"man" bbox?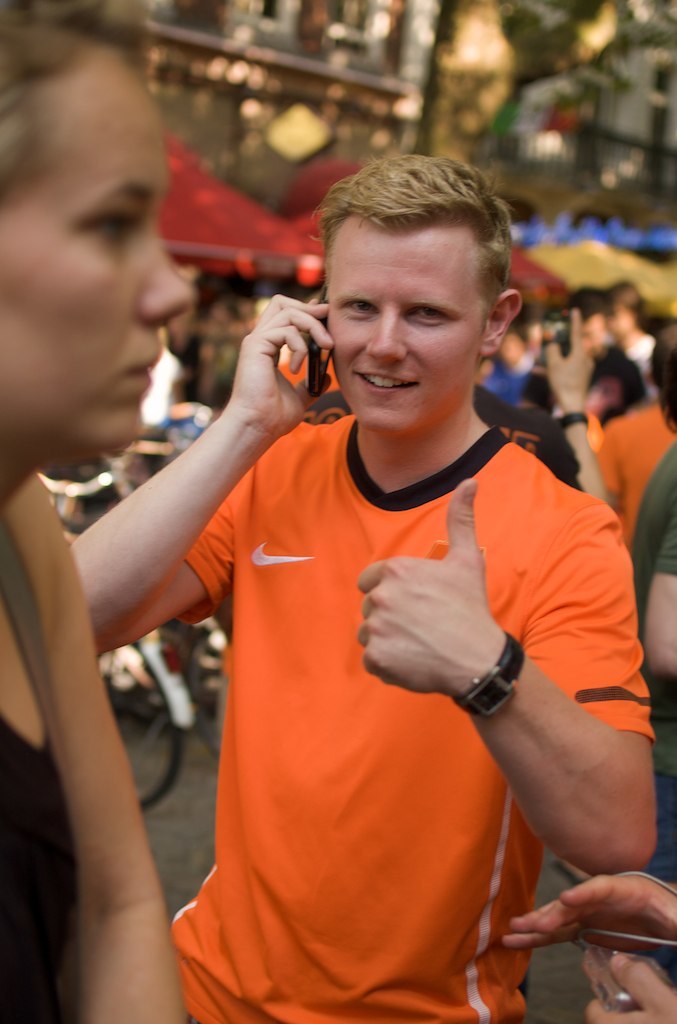
pyautogui.locateOnScreen(111, 140, 636, 1000)
